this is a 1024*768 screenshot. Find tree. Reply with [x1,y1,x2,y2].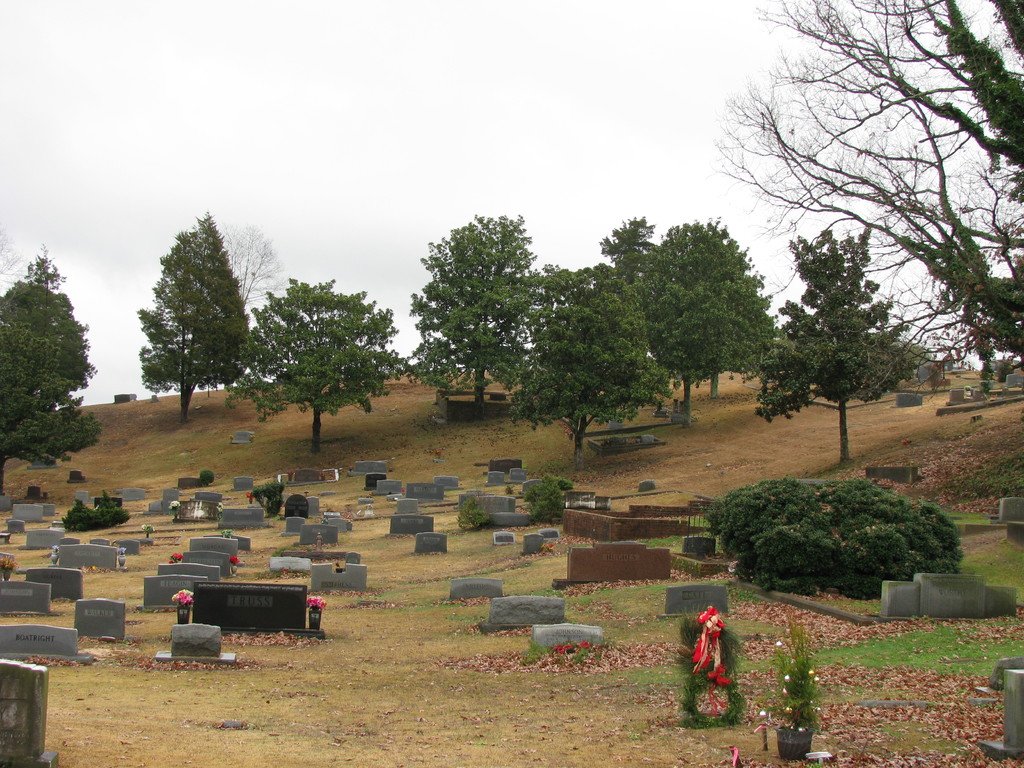
[0,225,28,288].
